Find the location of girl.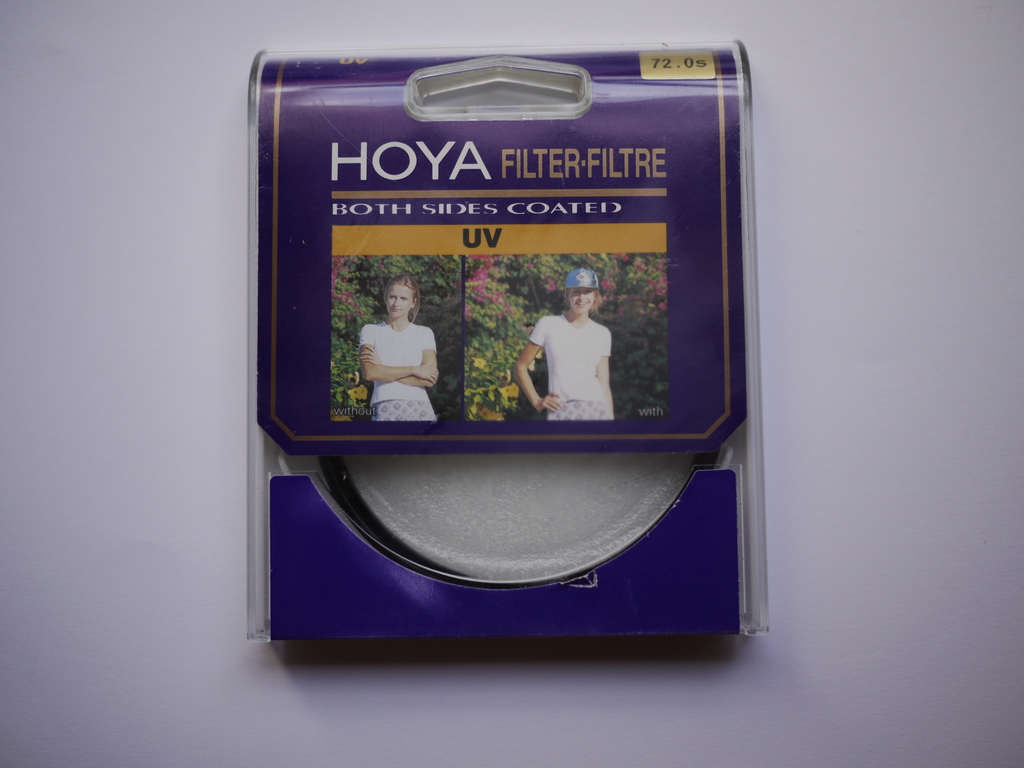
Location: box(357, 272, 440, 413).
